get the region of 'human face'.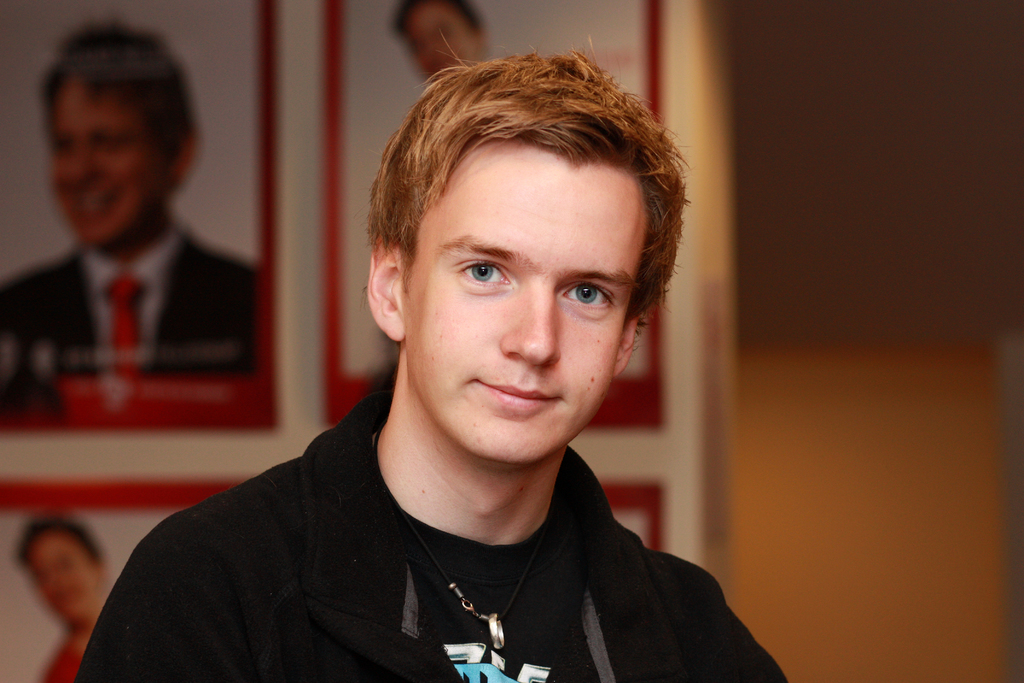
{"left": 55, "top": 78, "right": 170, "bottom": 249}.
